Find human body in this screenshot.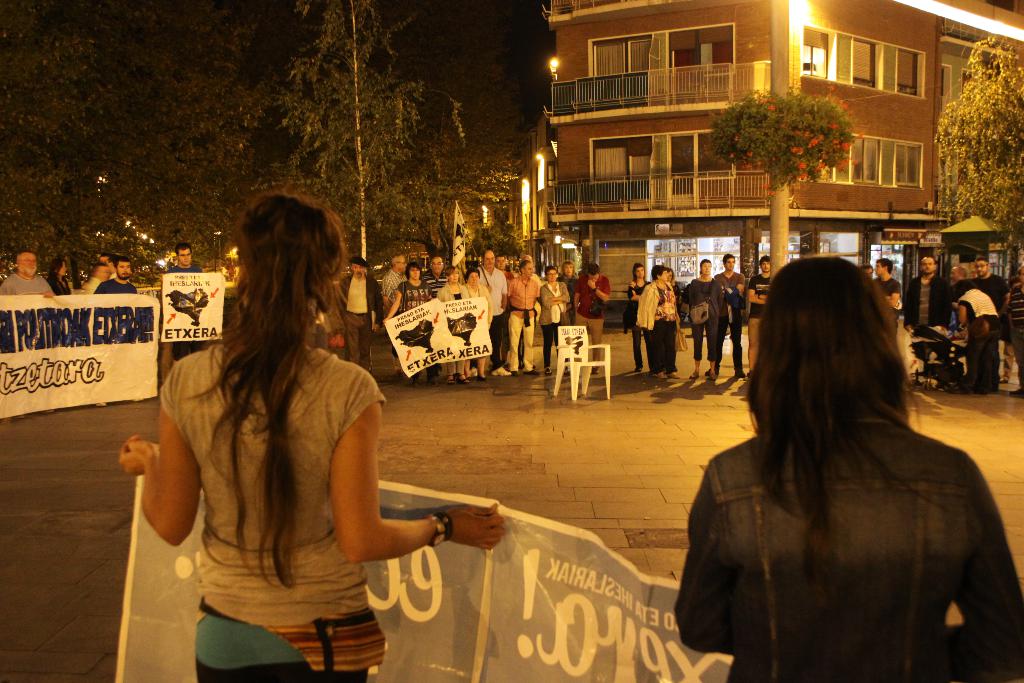
The bounding box for human body is (x1=950, y1=265, x2=971, y2=291).
